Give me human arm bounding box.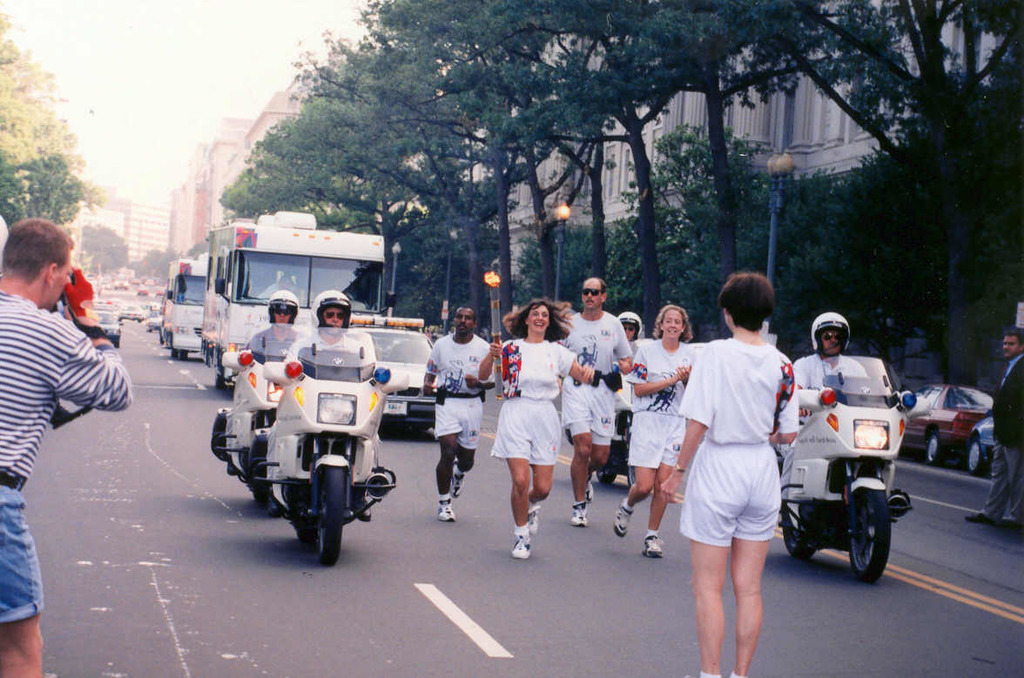
(625,339,691,400).
